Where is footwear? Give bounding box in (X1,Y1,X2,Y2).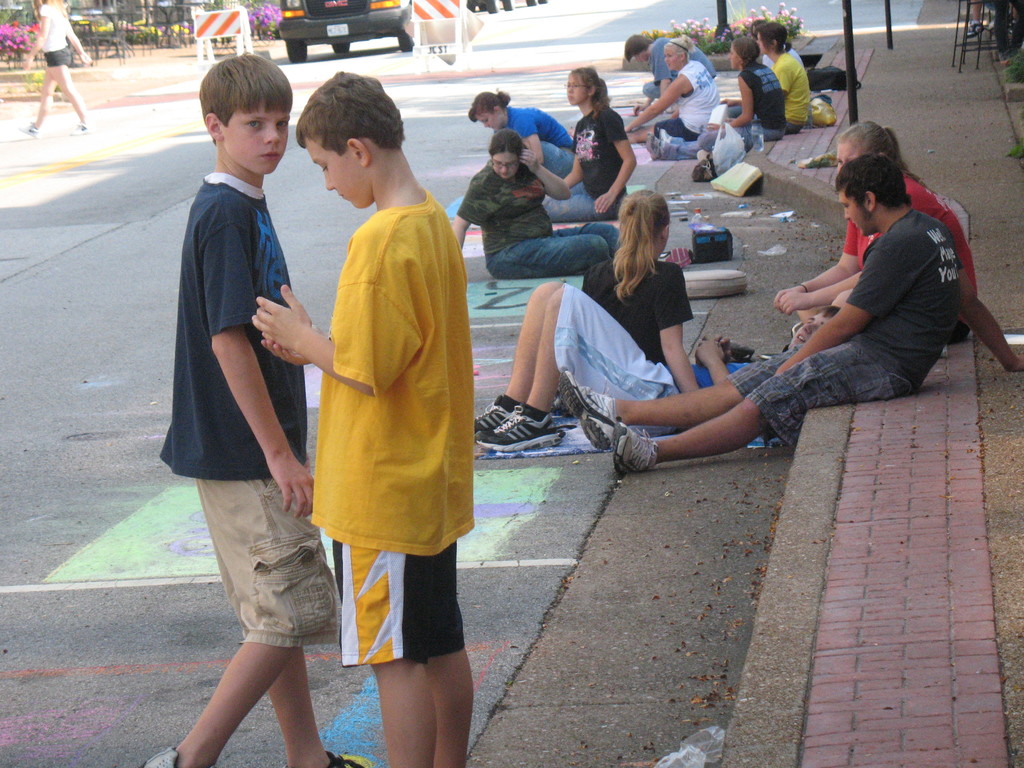
(138,746,173,767).
